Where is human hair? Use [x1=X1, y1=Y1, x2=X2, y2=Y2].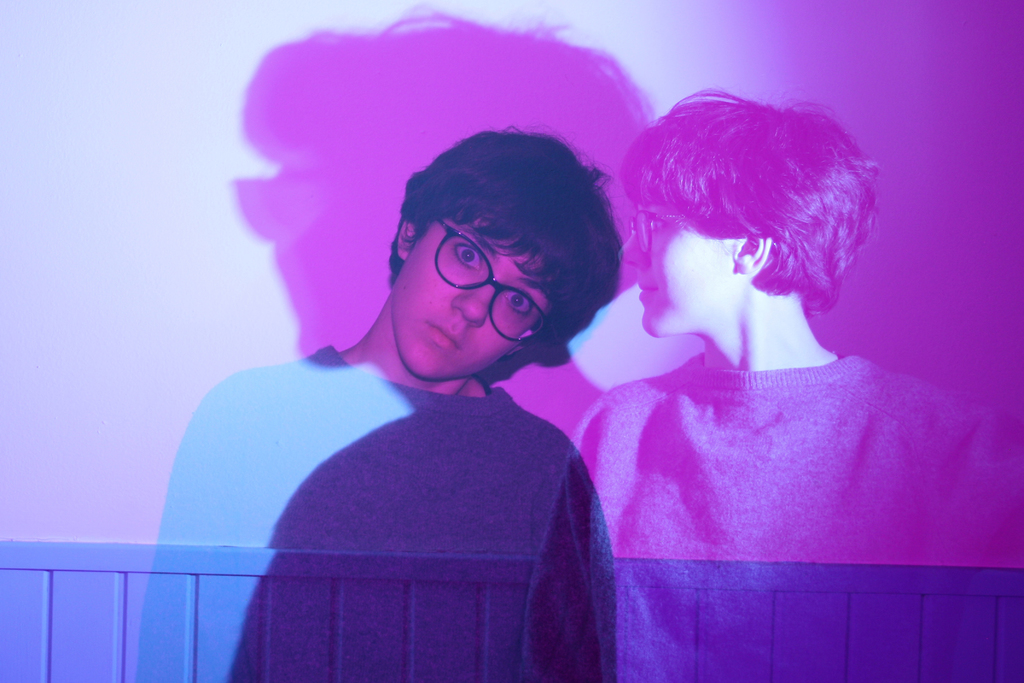
[x1=378, y1=120, x2=614, y2=339].
